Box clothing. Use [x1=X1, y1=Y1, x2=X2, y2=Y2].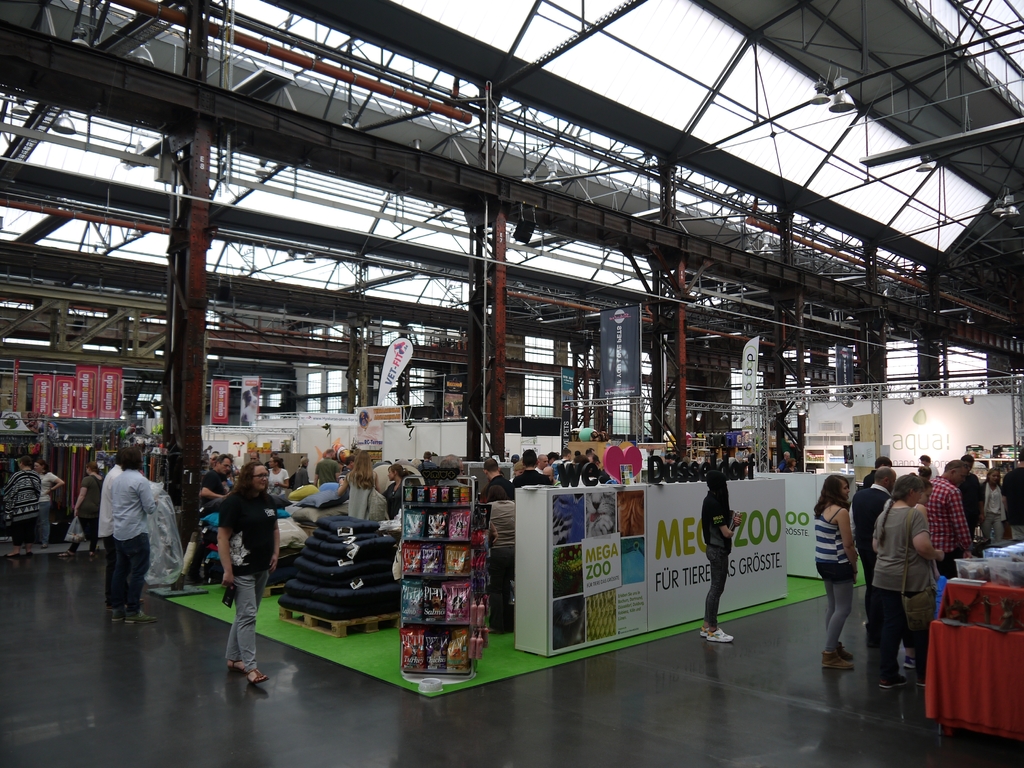
[x1=99, y1=465, x2=156, y2=610].
